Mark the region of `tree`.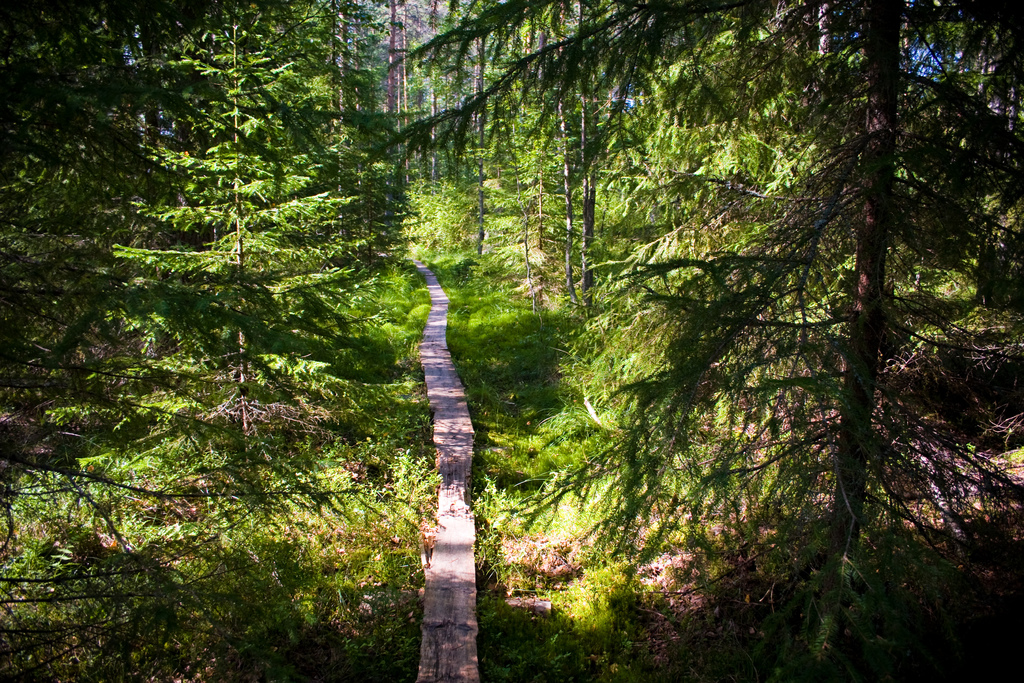
Region: crop(37, 51, 417, 639).
